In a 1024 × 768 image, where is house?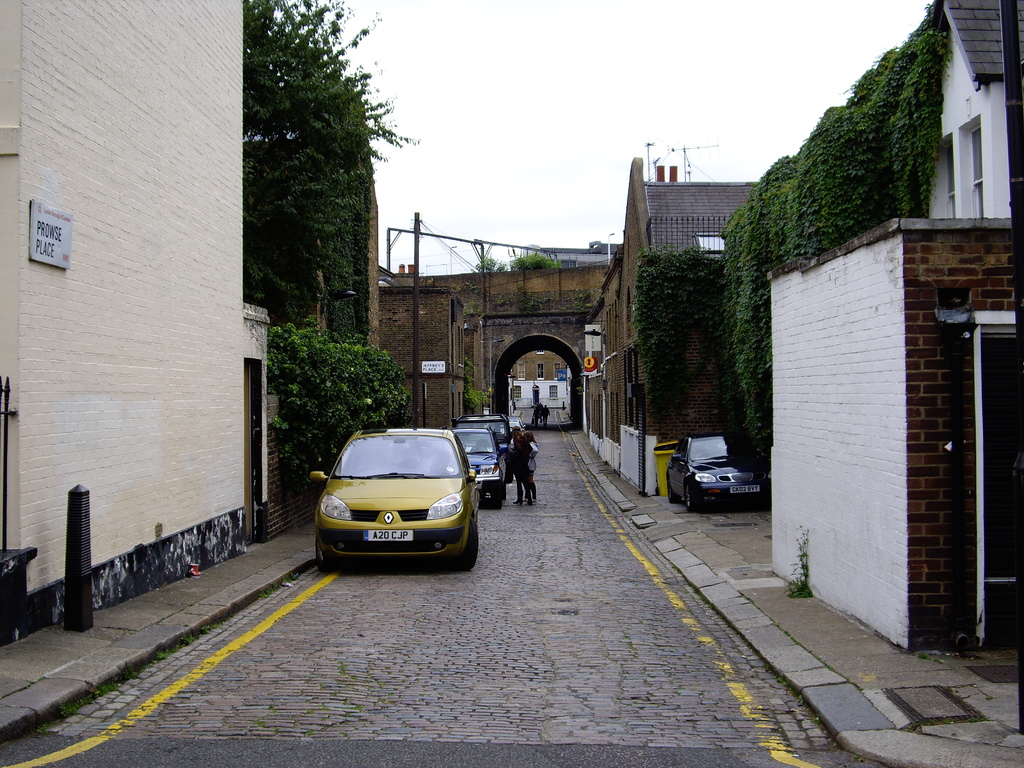
(x1=762, y1=0, x2=1023, y2=662).
